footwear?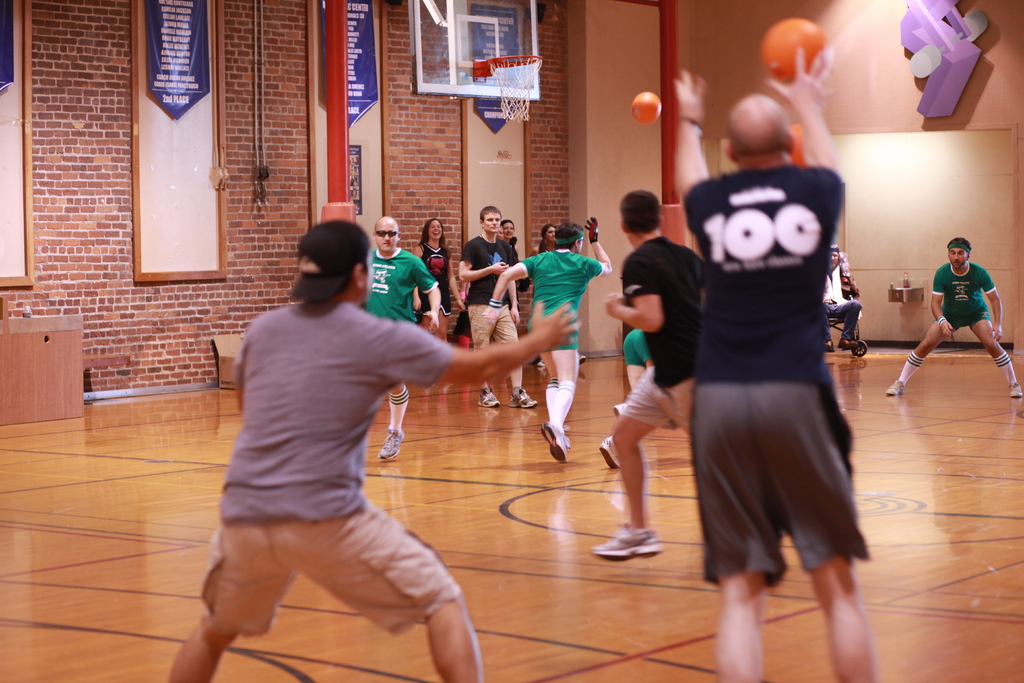
crop(998, 379, 1023, 397)
